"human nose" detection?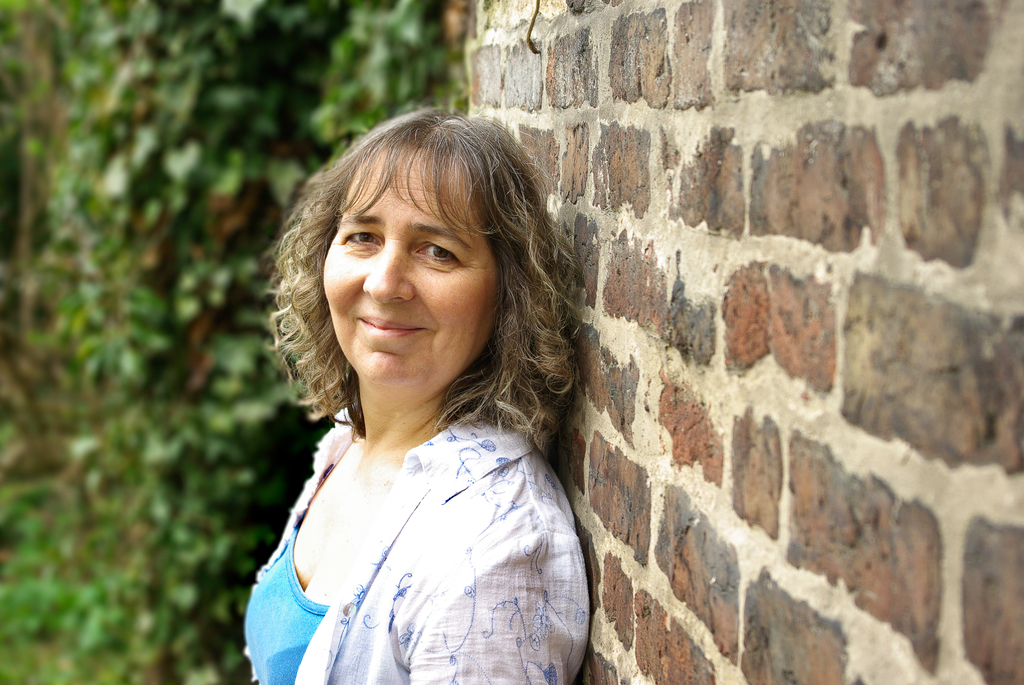
l=362, t=236, r=412, b=303
